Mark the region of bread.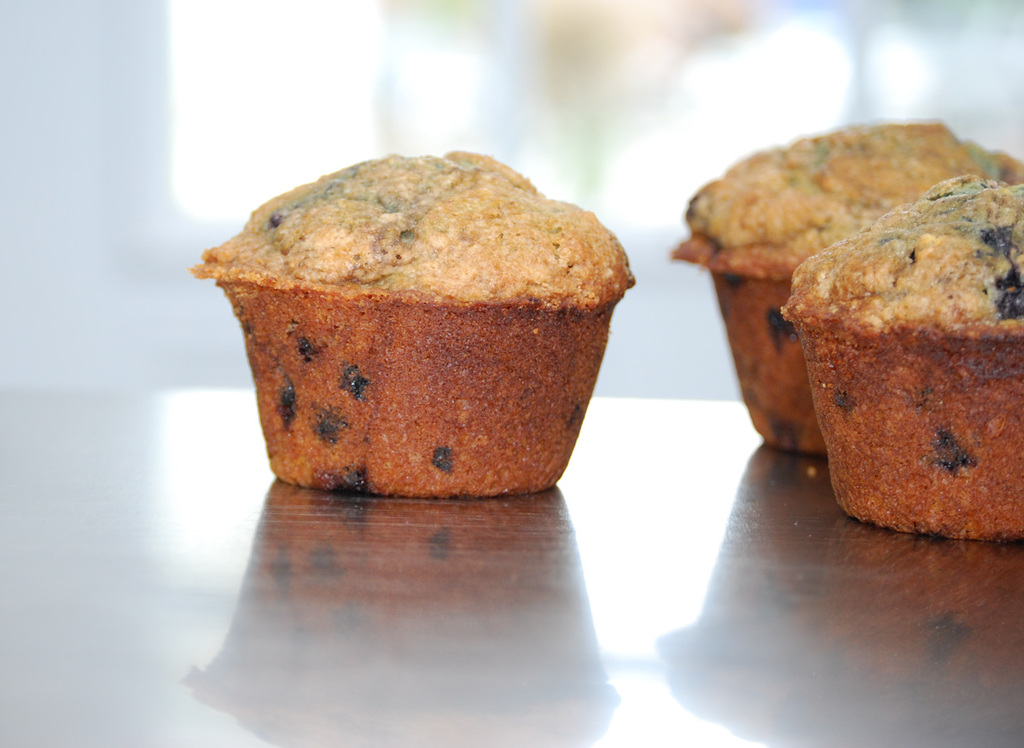
Region: box(669, 120, 1017, 456).
